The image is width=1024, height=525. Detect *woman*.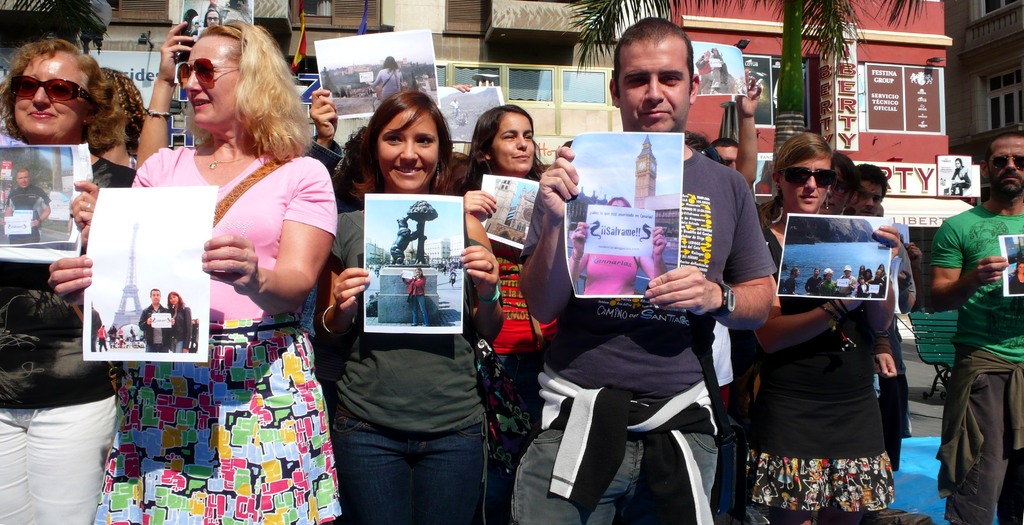
Detection: left=306, top=92, right=506, bottom=524.
